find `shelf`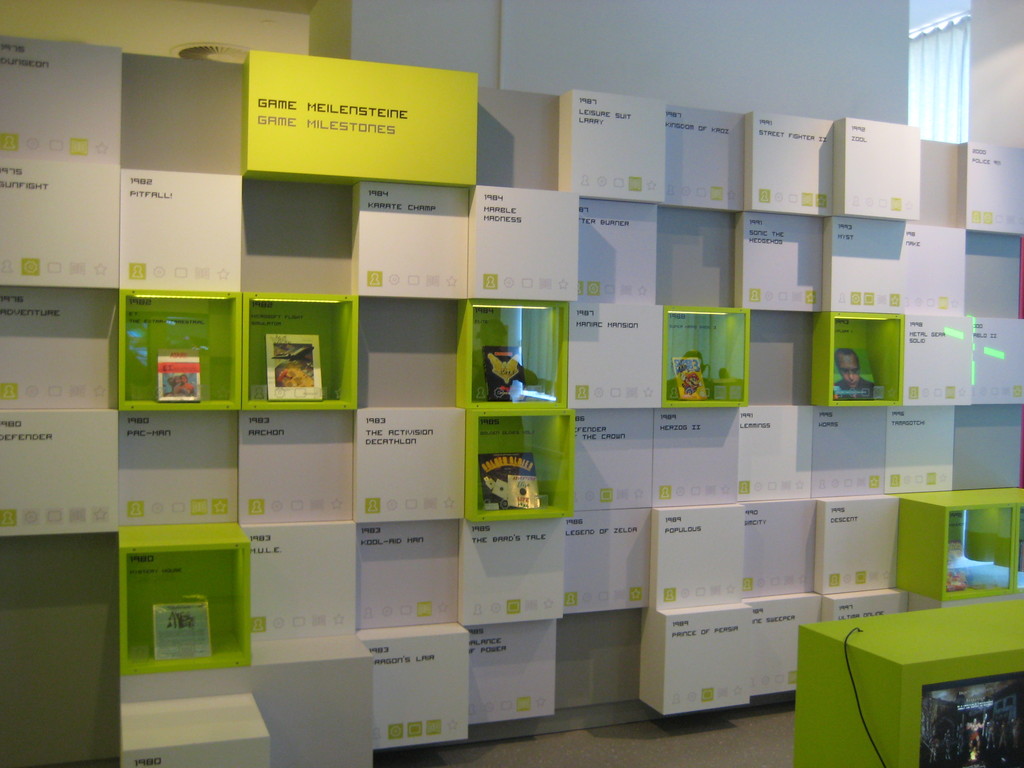
bbox(237, 522, 347, 641)
